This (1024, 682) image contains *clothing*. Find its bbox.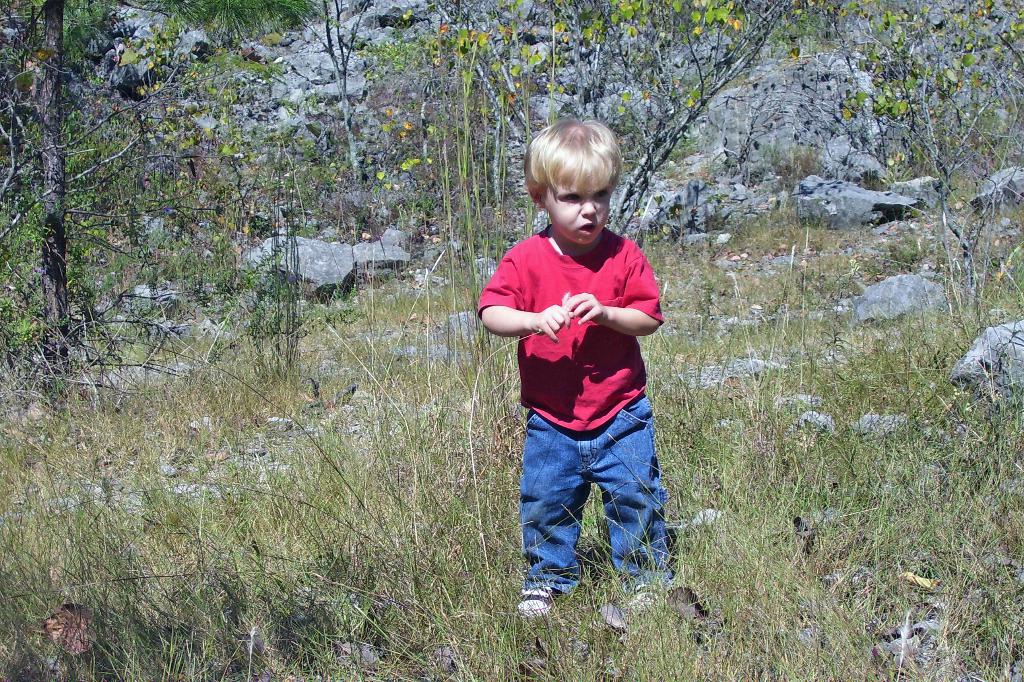
[491, 205, 653, 548].
